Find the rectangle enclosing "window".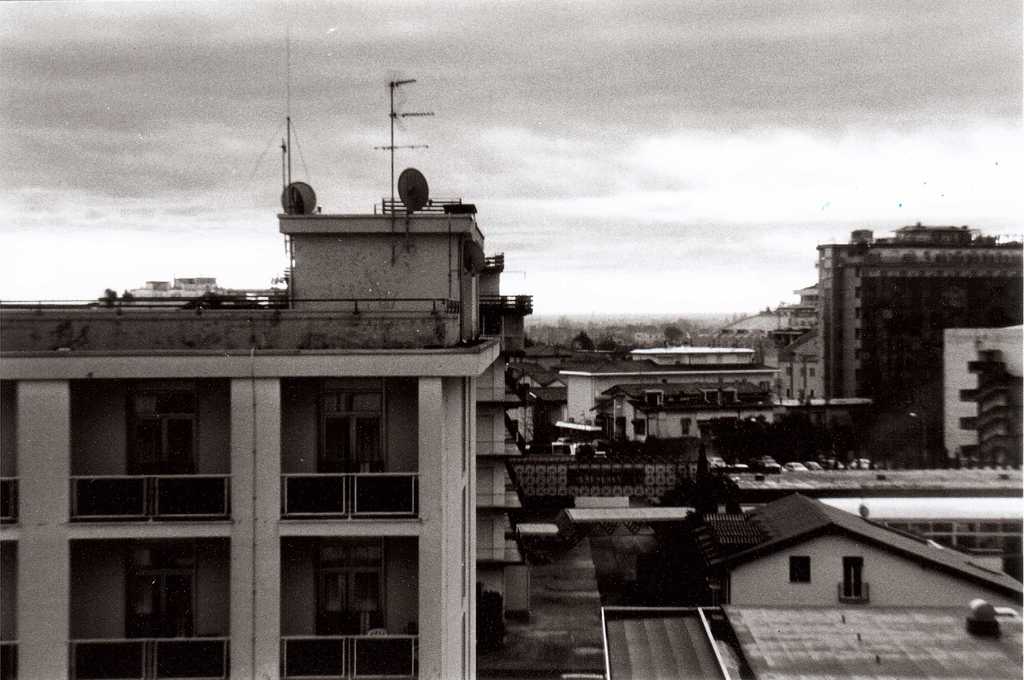
[311,539,383,636].
